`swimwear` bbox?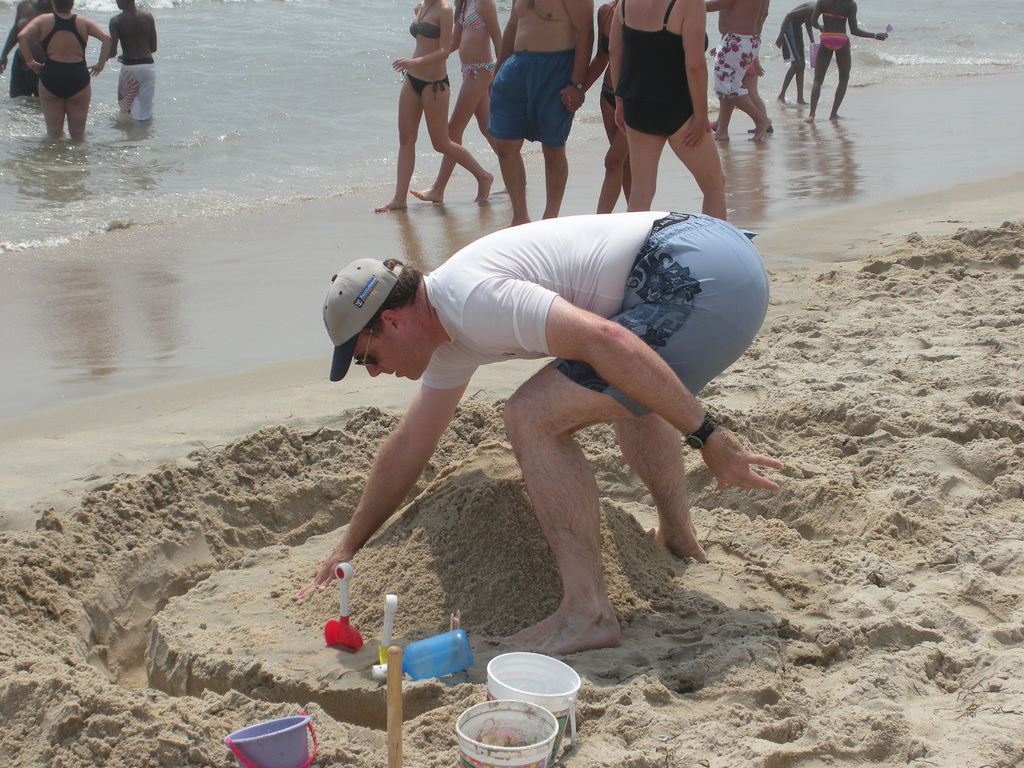
(x1=406, y1=1, x2=439, y2=40)
